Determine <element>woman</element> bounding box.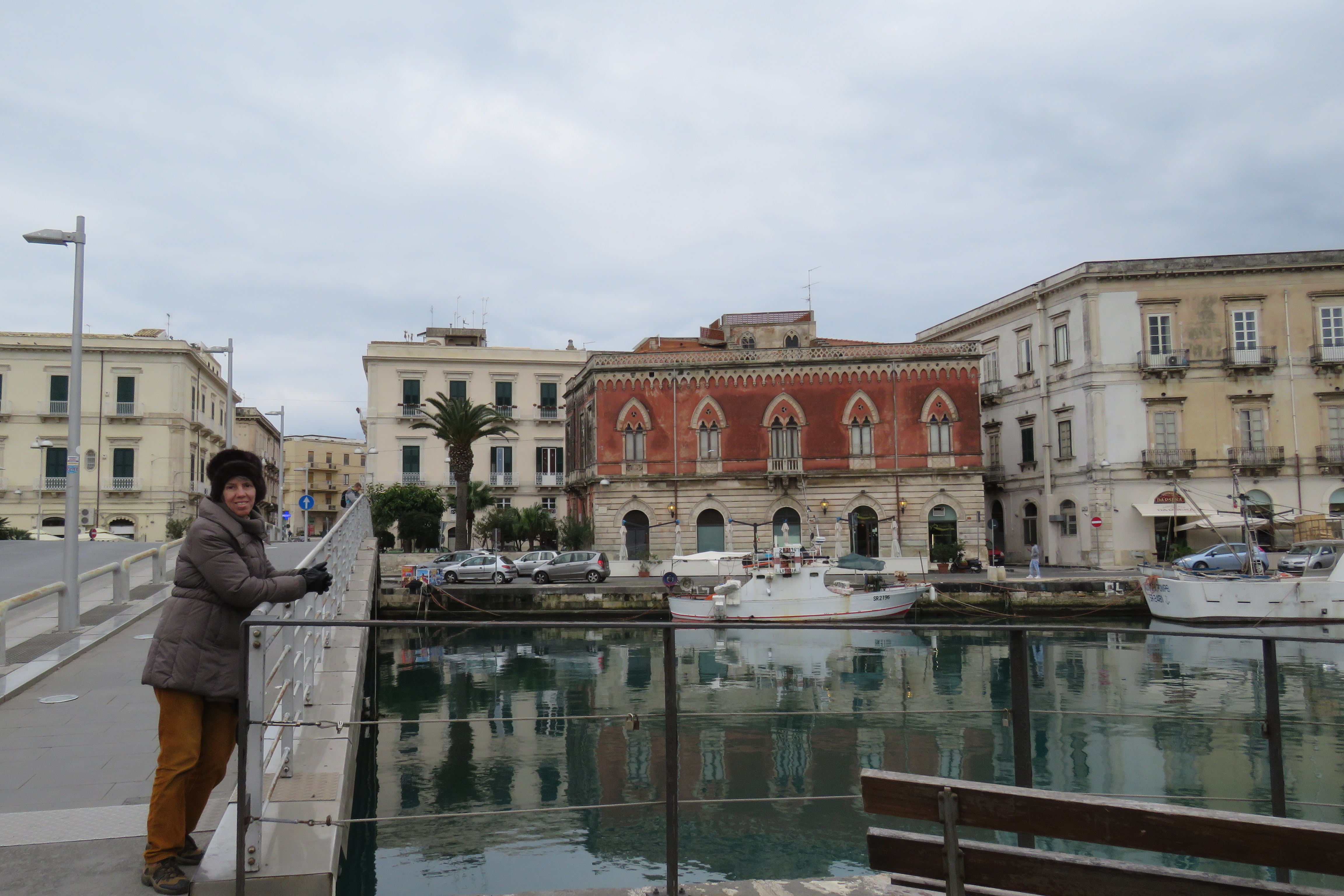
Determined: (left=36, top=125, right=88, bottom=261).
